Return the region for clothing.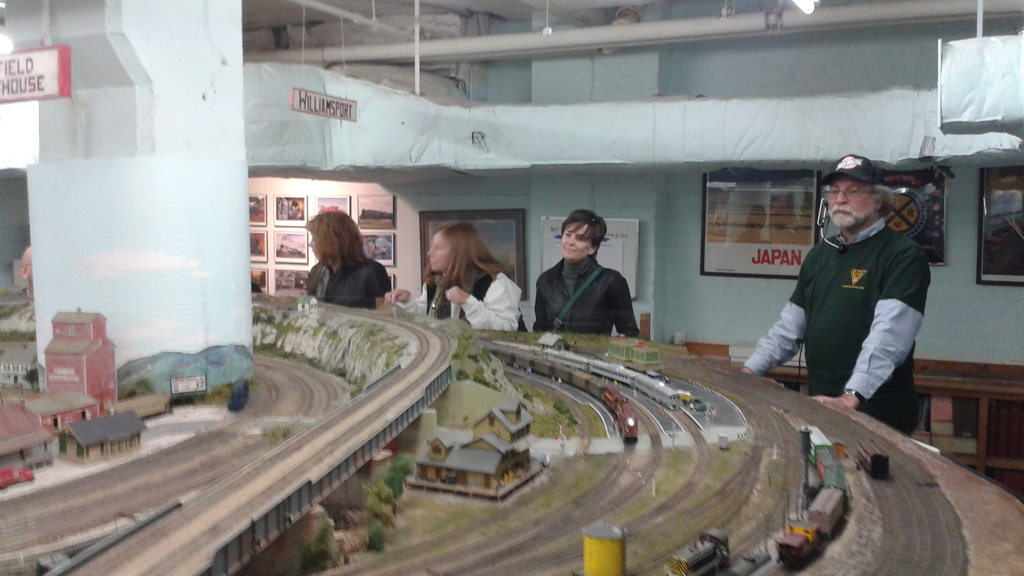
left=732, top=213, right=933, bottom=443.
